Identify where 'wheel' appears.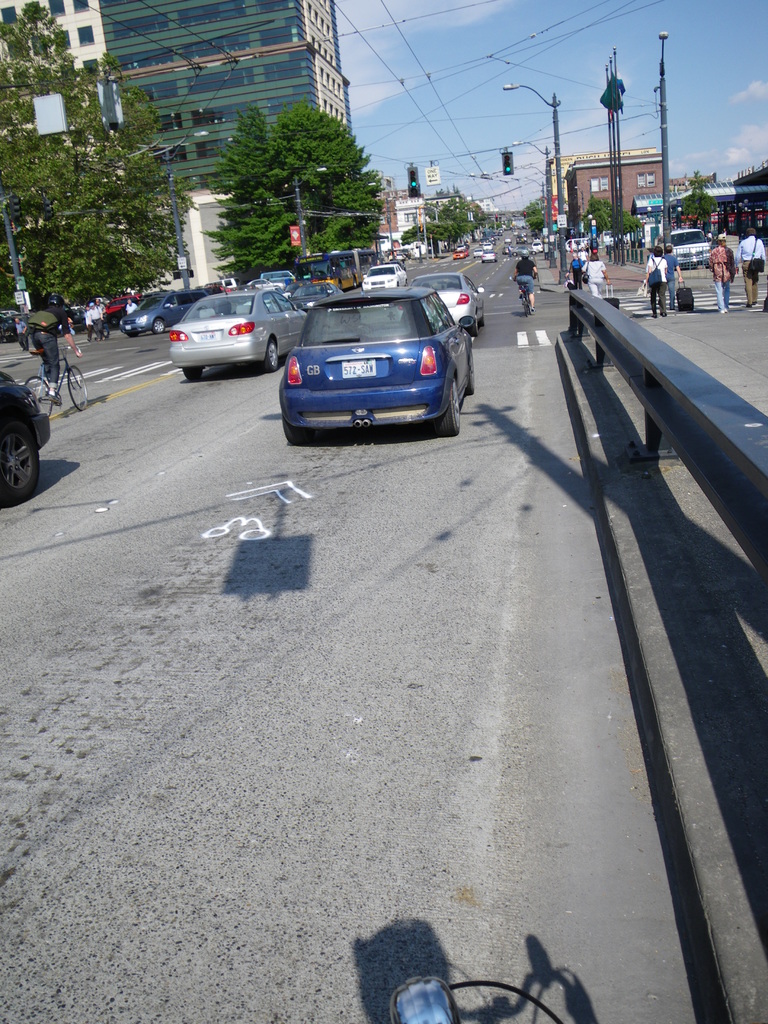
Appears at bbox=[21, 374, 51, 418].
